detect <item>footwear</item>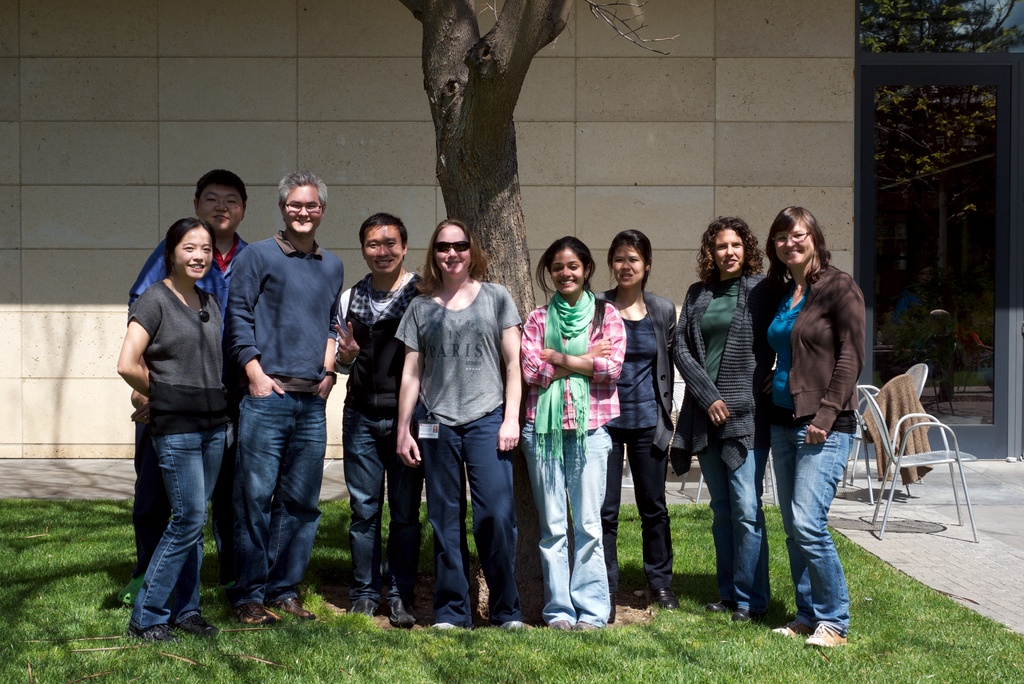
<box>122,616,182,650</box>
